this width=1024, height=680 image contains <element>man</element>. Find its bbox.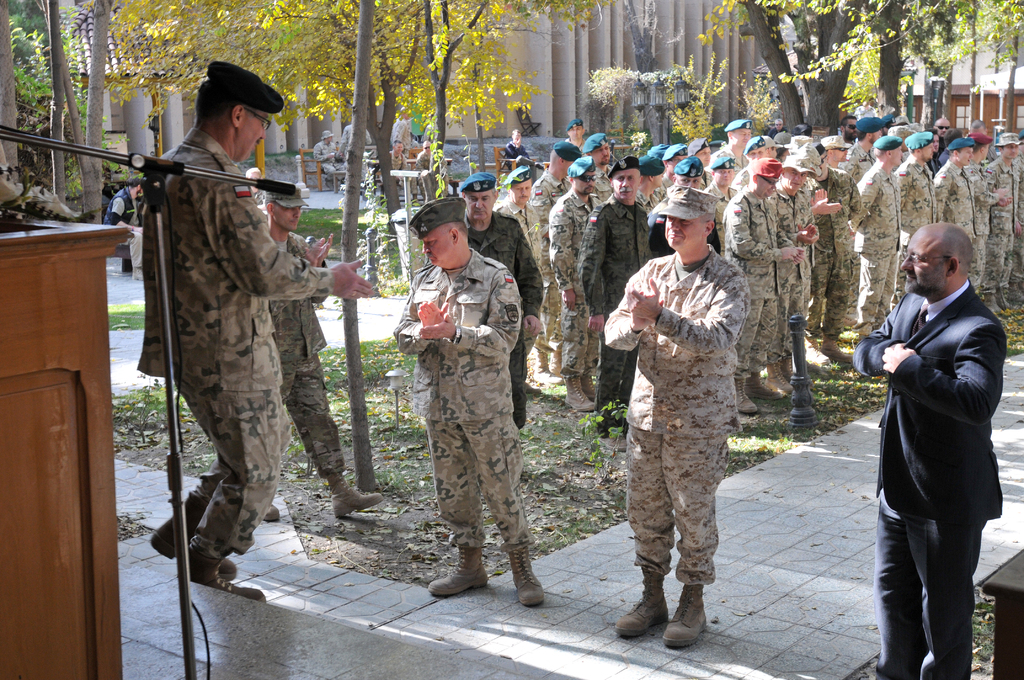
pyautogui.locateOnScreen(132, 61, 377, 604).
